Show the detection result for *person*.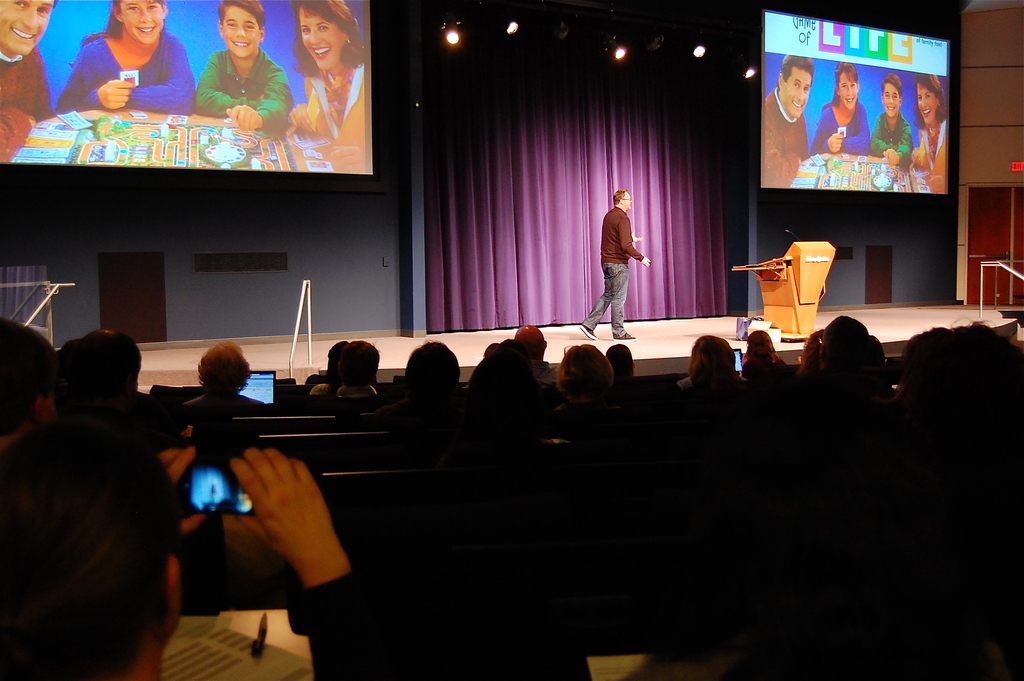
{"x1": 0, "y1": 306, "x2": 1023, "y2": 680}.
